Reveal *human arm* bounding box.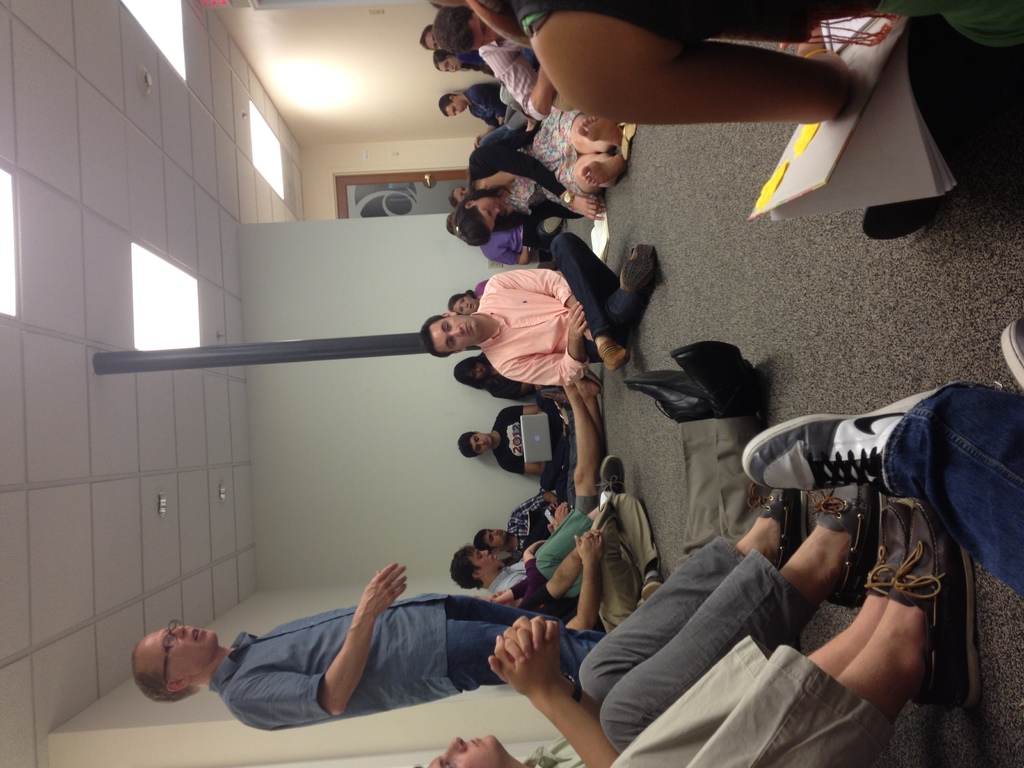
Revealed: 479,56,558,117.
